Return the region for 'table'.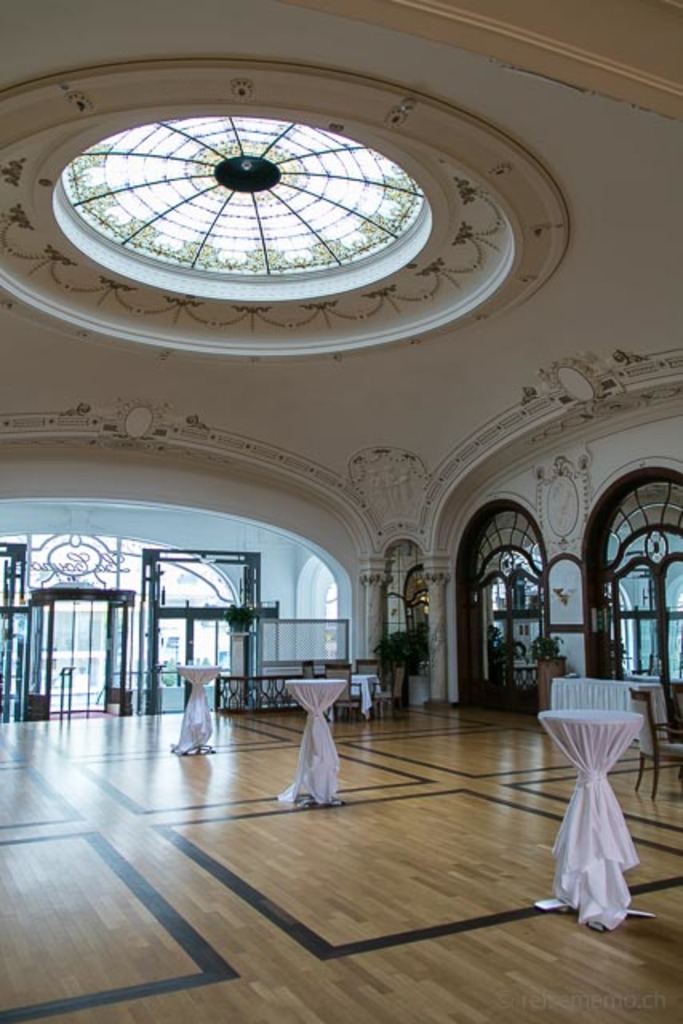
174 666 224 755.
